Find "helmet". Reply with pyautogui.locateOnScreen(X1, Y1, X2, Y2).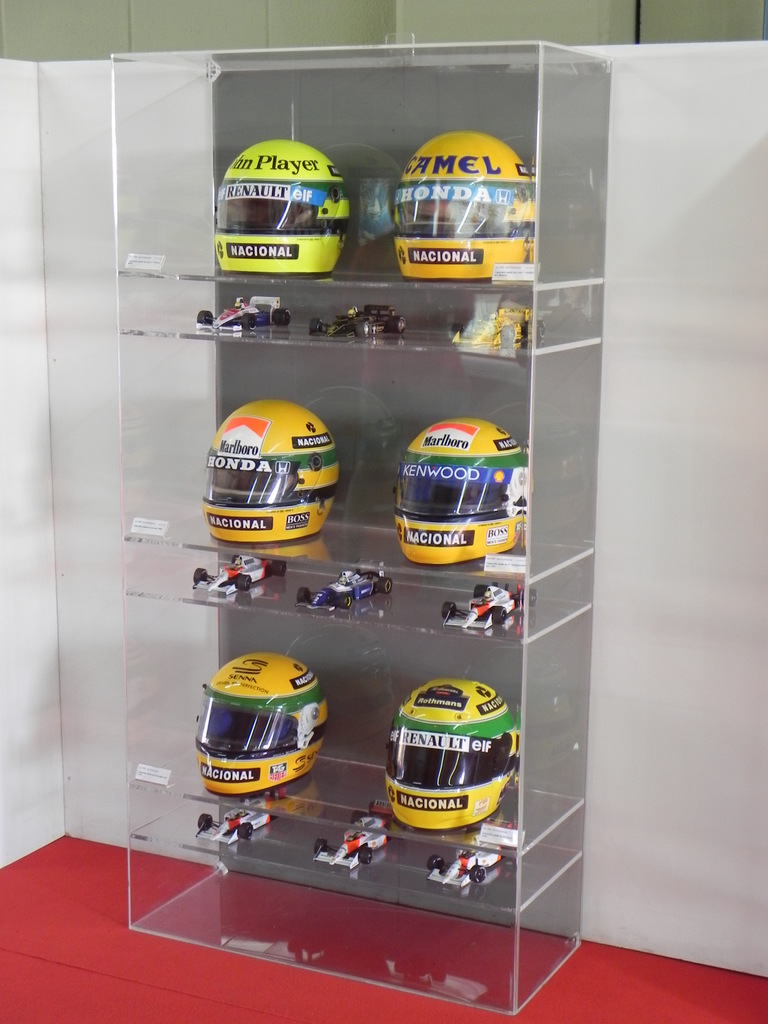
pyautogui.locateOnScreen(389, 124, 538, 281).
